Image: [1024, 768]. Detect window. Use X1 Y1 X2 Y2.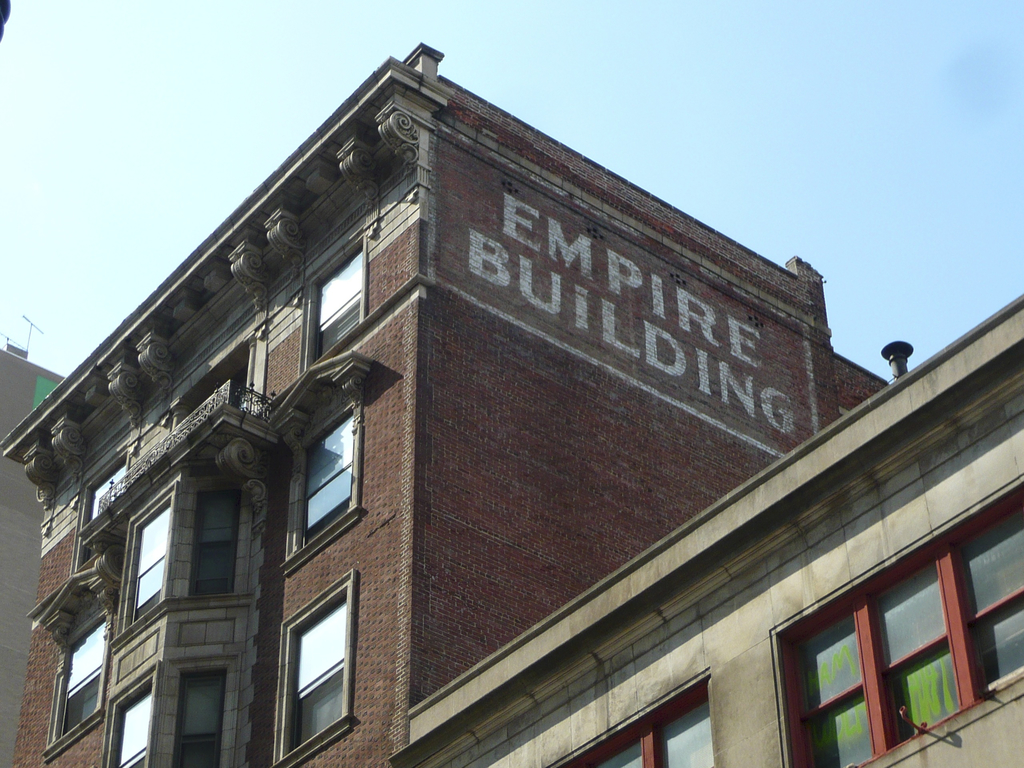
131 496 174 625.
